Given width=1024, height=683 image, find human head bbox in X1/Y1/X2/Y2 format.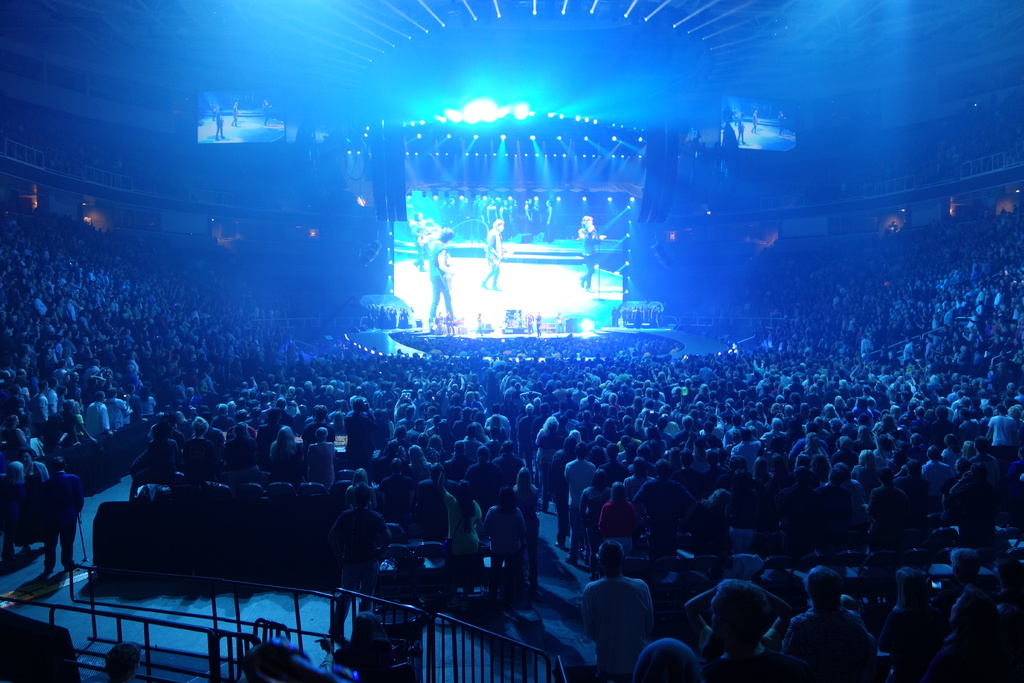
653/461/675/478.
